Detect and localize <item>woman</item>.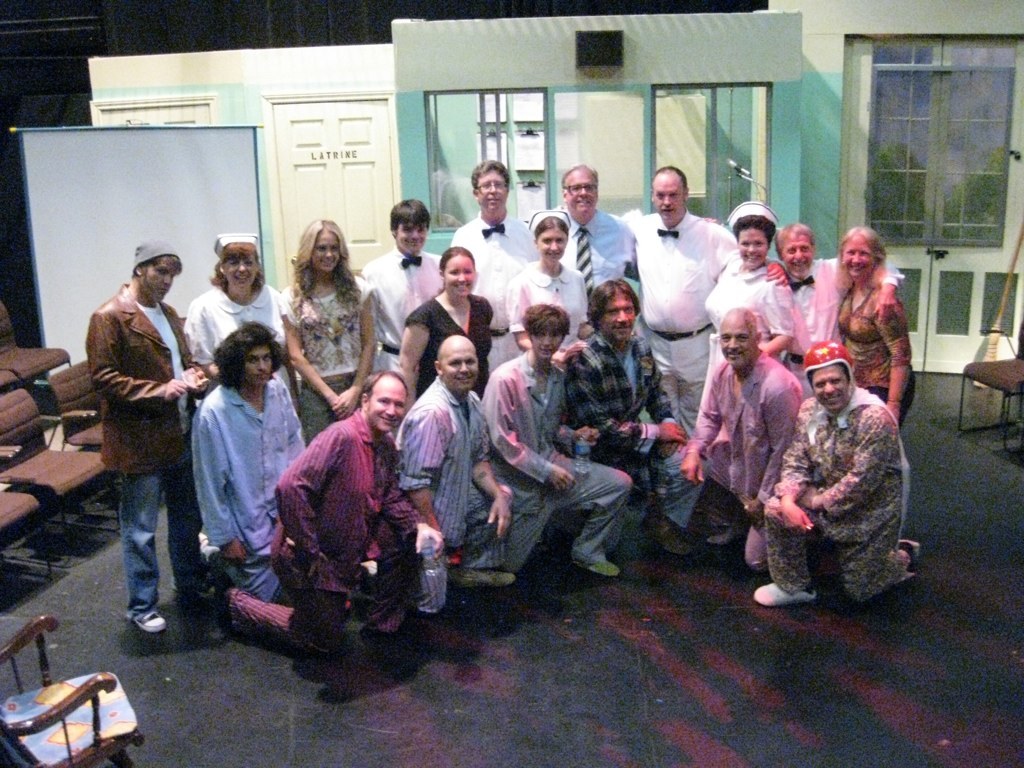
Localized at x1=839, y1=224, x2=917, y2=424.
